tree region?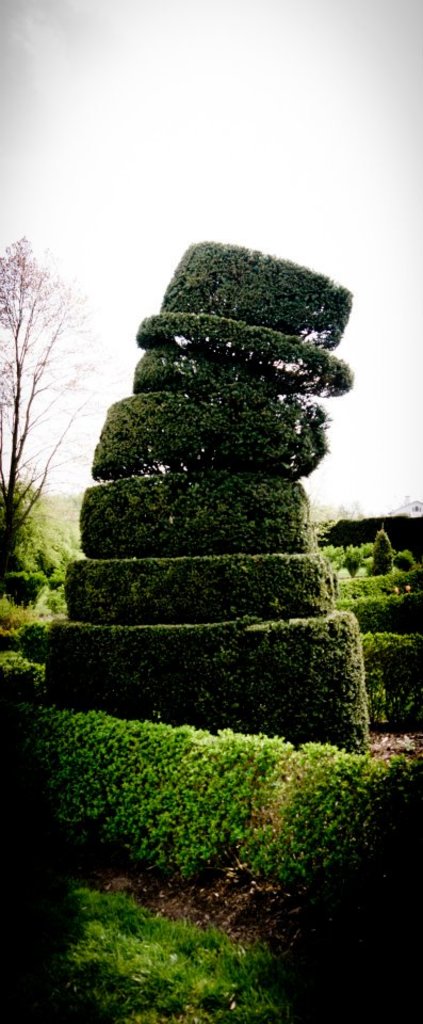
[0, 239, 115, 554]
